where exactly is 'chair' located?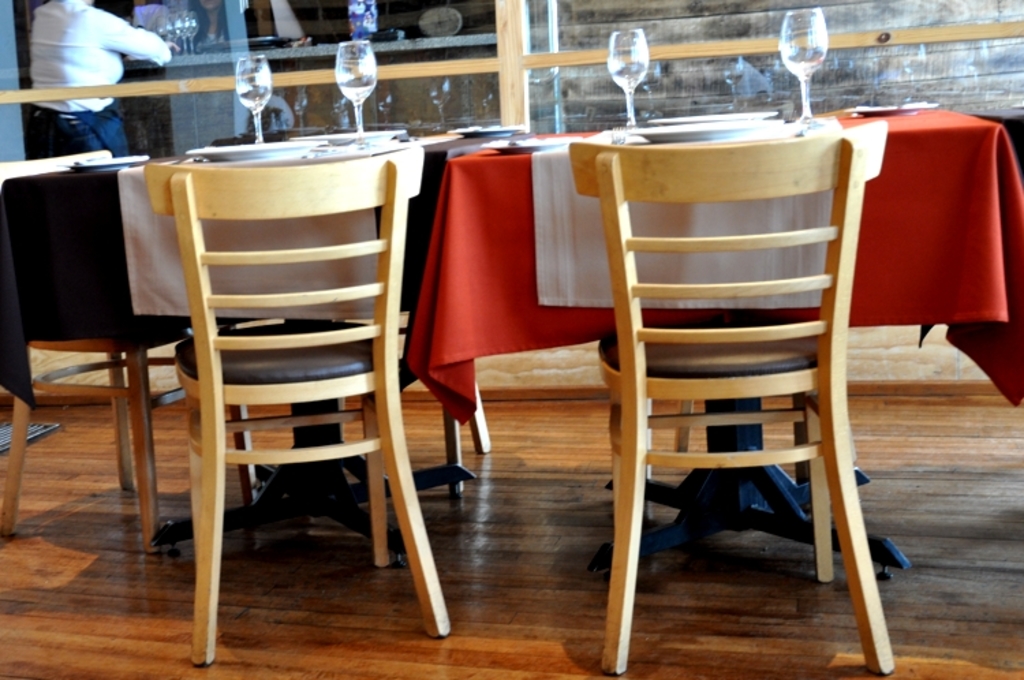
Its bounding box is <region>571, 122, 894, 679</region>.
